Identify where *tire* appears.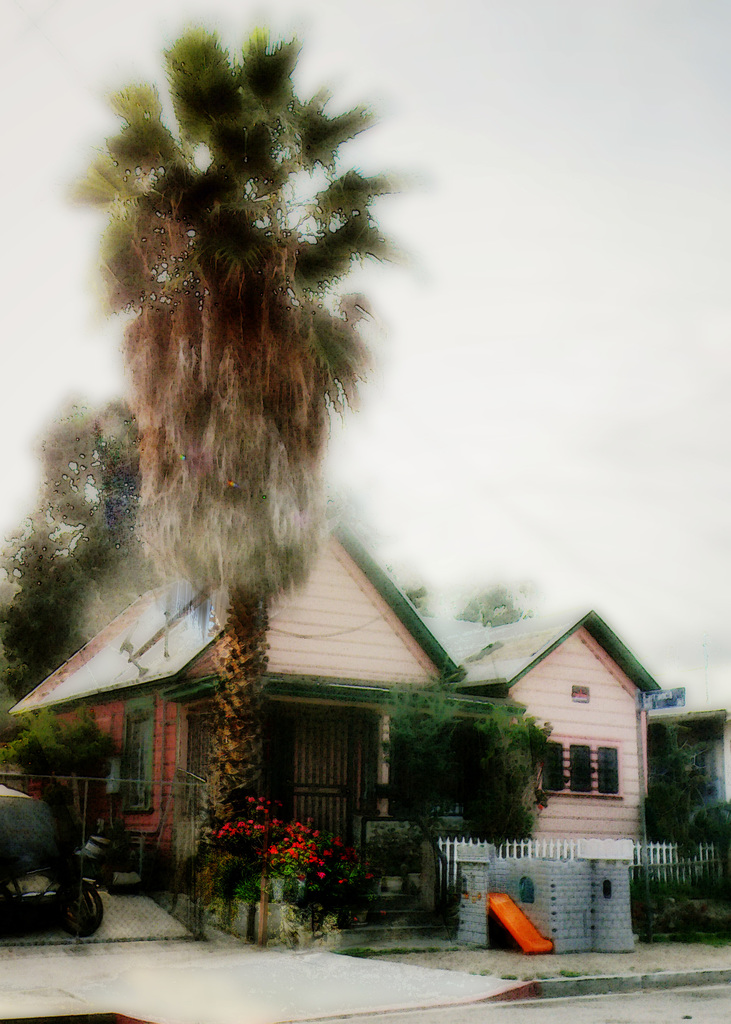
Appears at bbox=[54, 877, 107, 925].
